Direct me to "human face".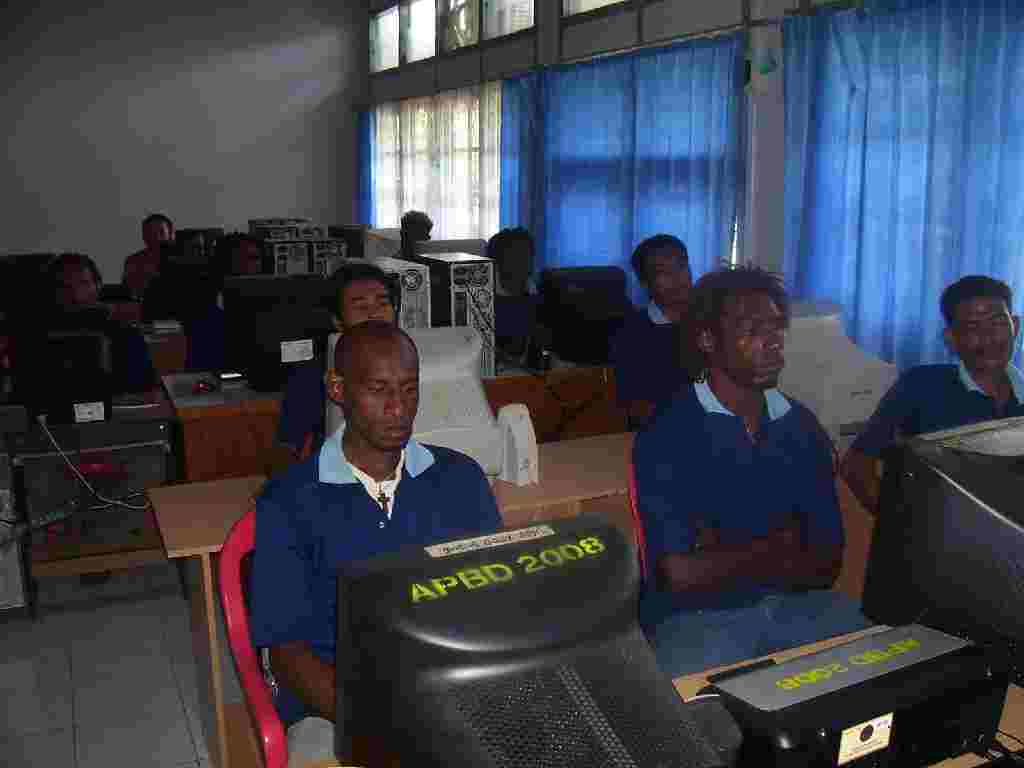
Direction: 715:297:783:388.
